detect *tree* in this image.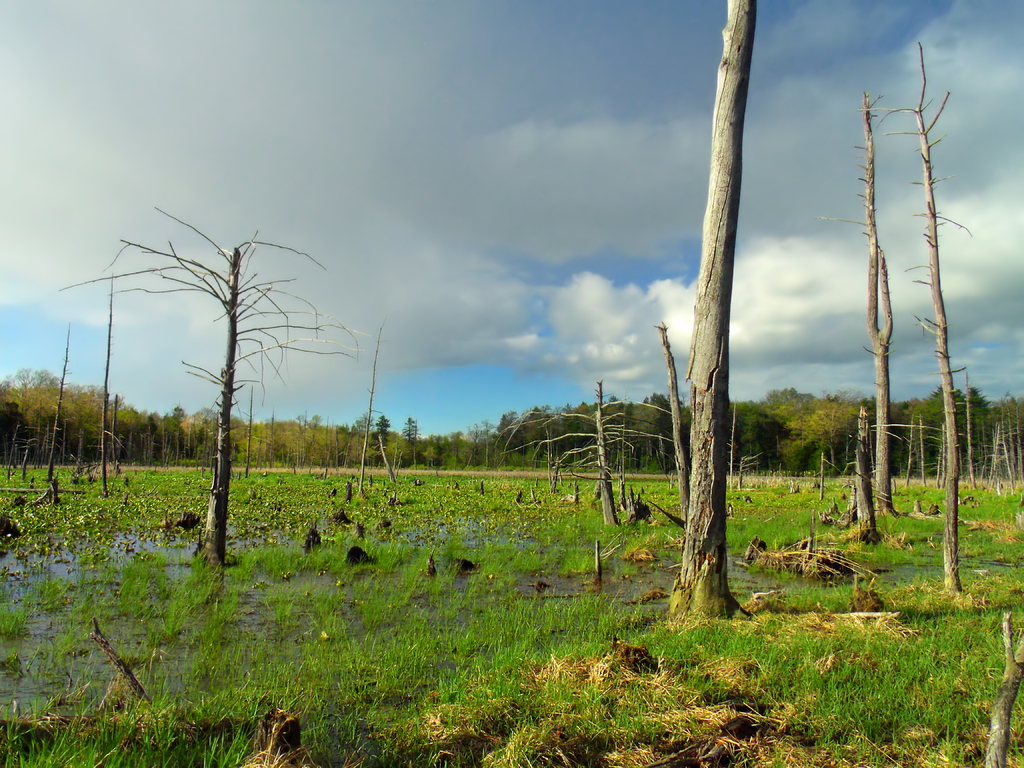
Detection: 666,0,760,631.
